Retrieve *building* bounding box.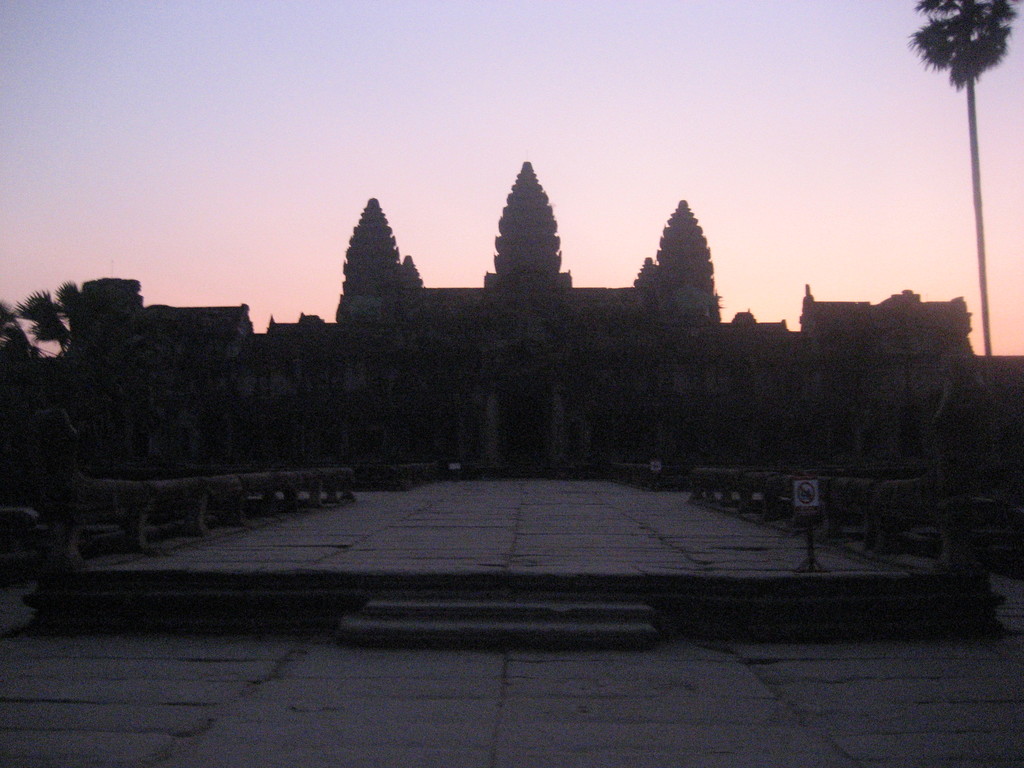
Bounding box: <bbox>1, 164, 1023, 573</bbox>.
